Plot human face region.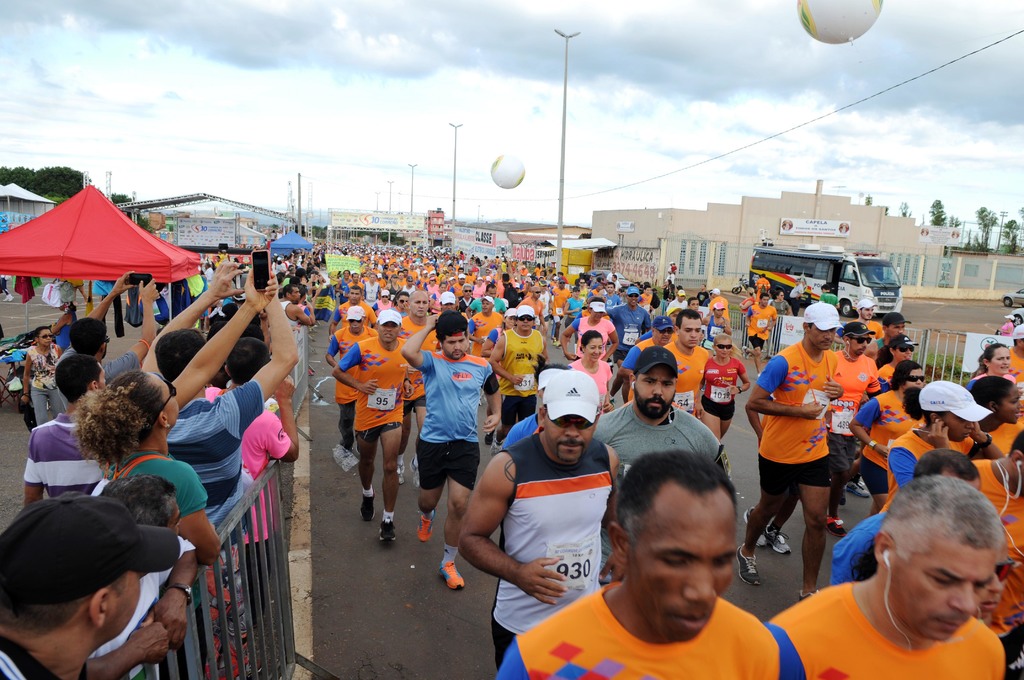
Plotted at <box>989,347,1011,376</box>.
